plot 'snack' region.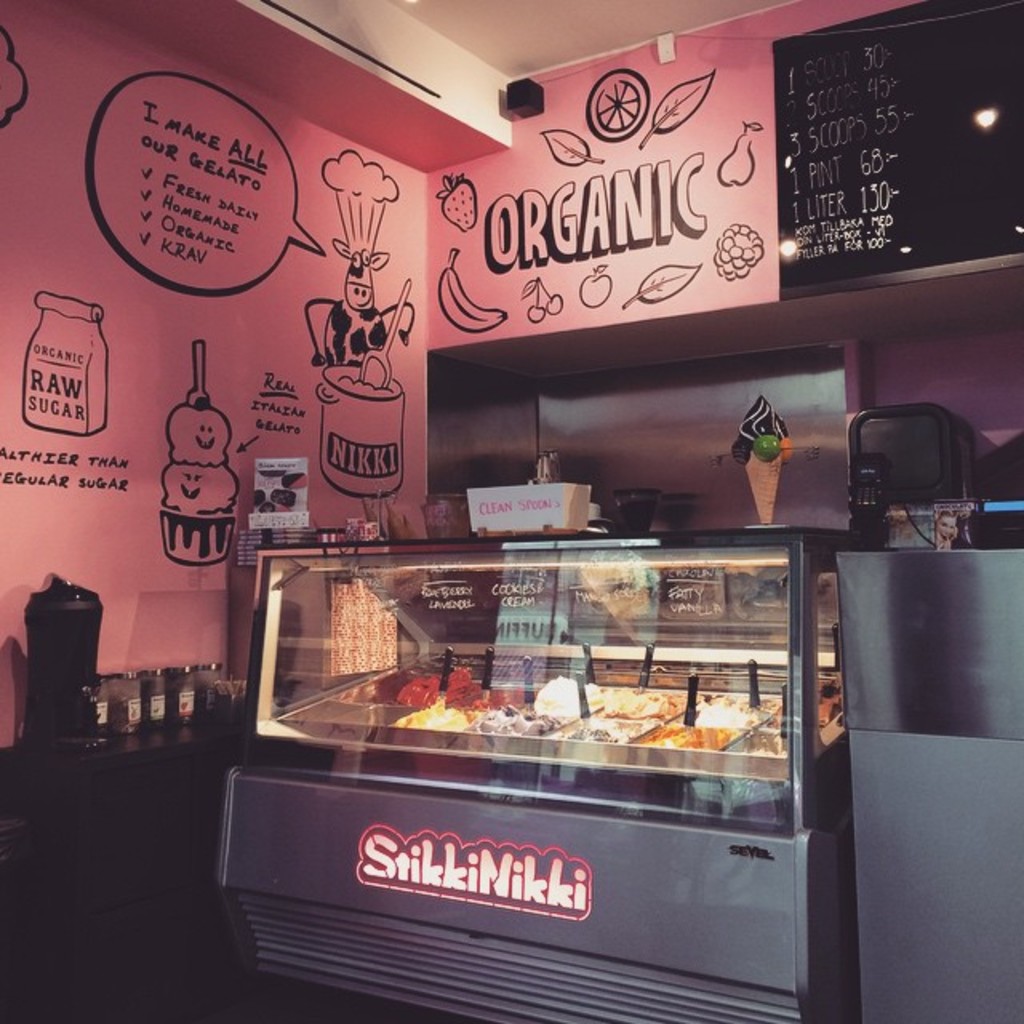
Plotted at 158:338:248:566.
